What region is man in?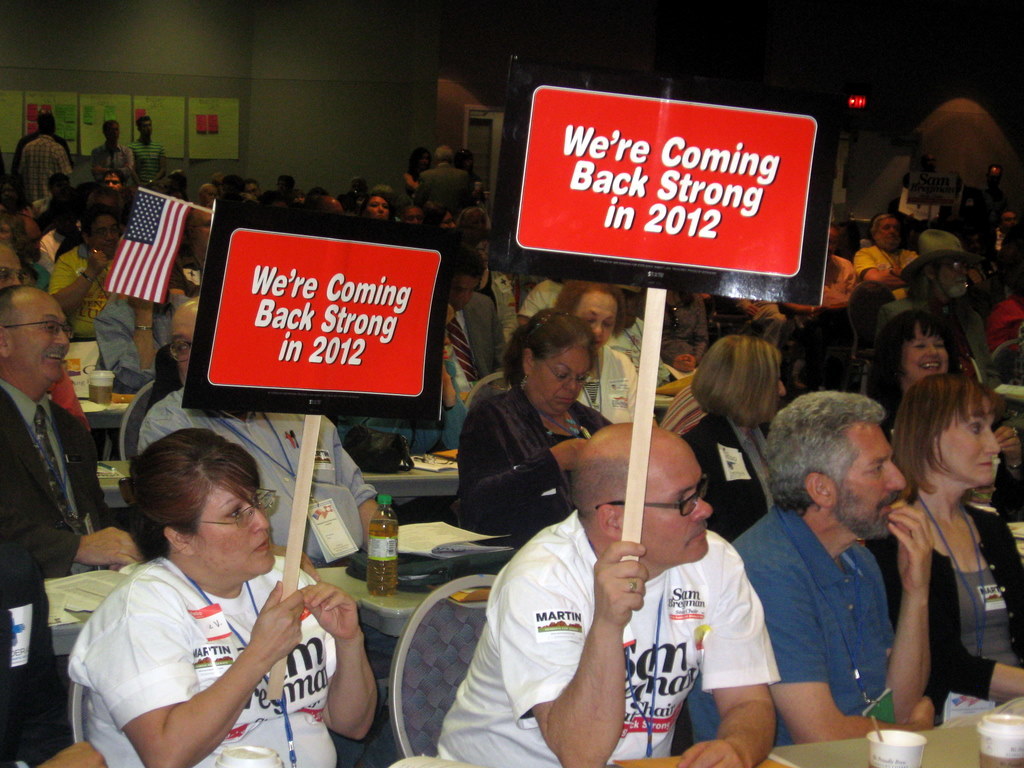
(left=409, top=142, right=473, bottom=210).
